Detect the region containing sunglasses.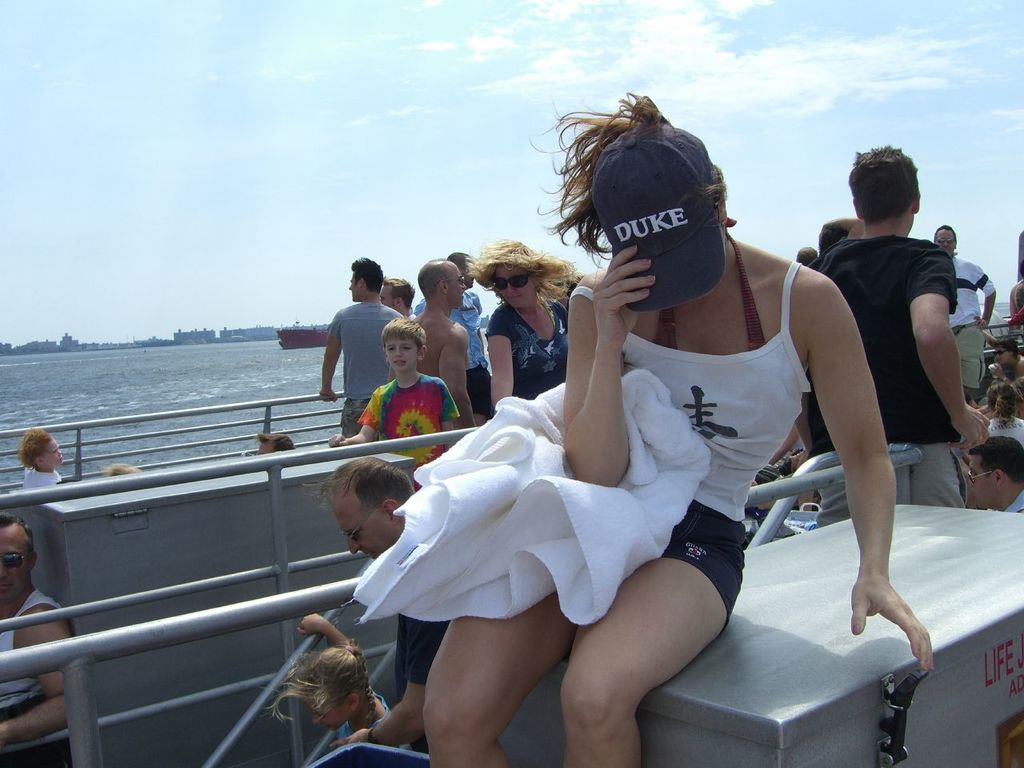
(x1=437, y1=271, x2=470, y2=289).
